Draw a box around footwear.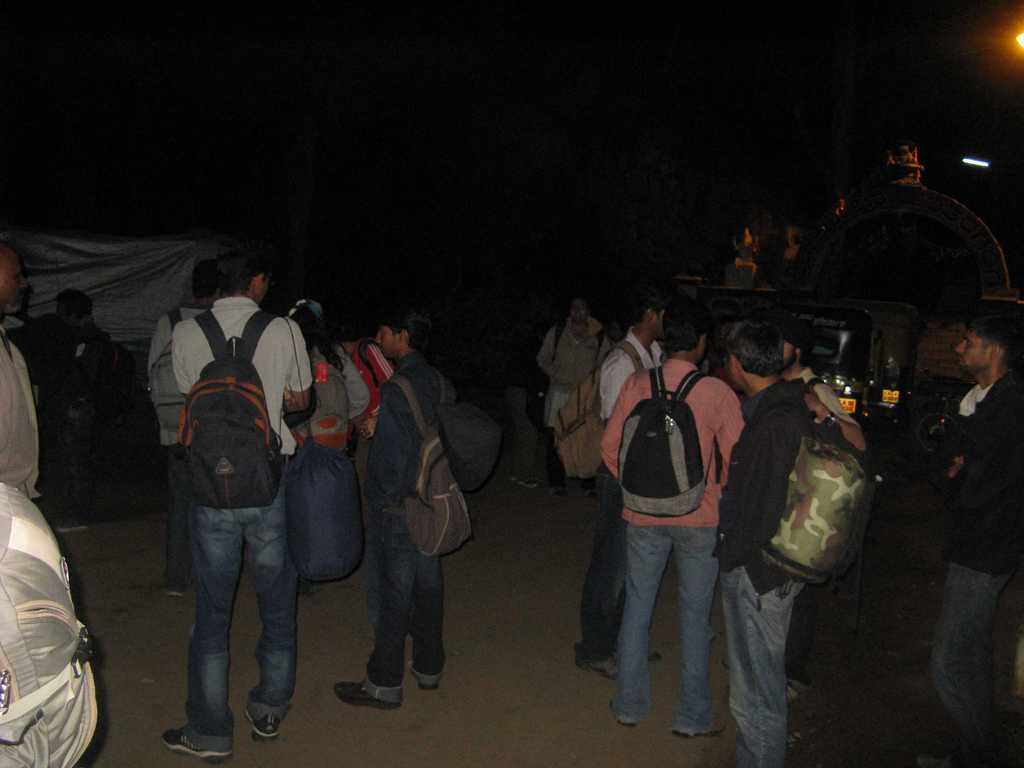
(618, 715, 634, 726).
